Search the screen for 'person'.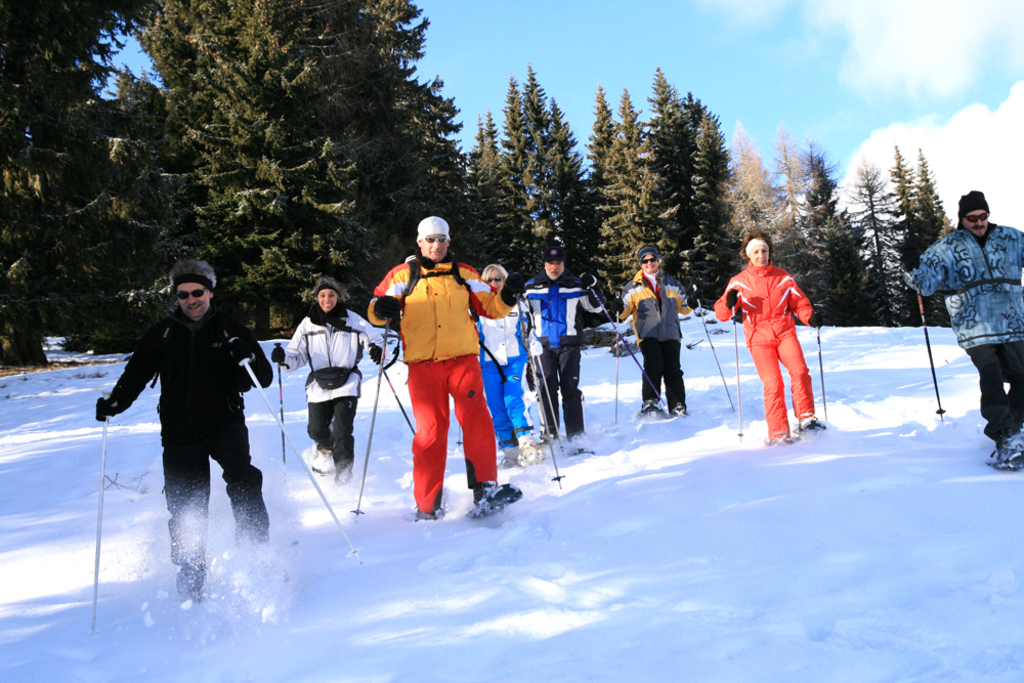
Found at BBox(715, 232, 820, 442).
